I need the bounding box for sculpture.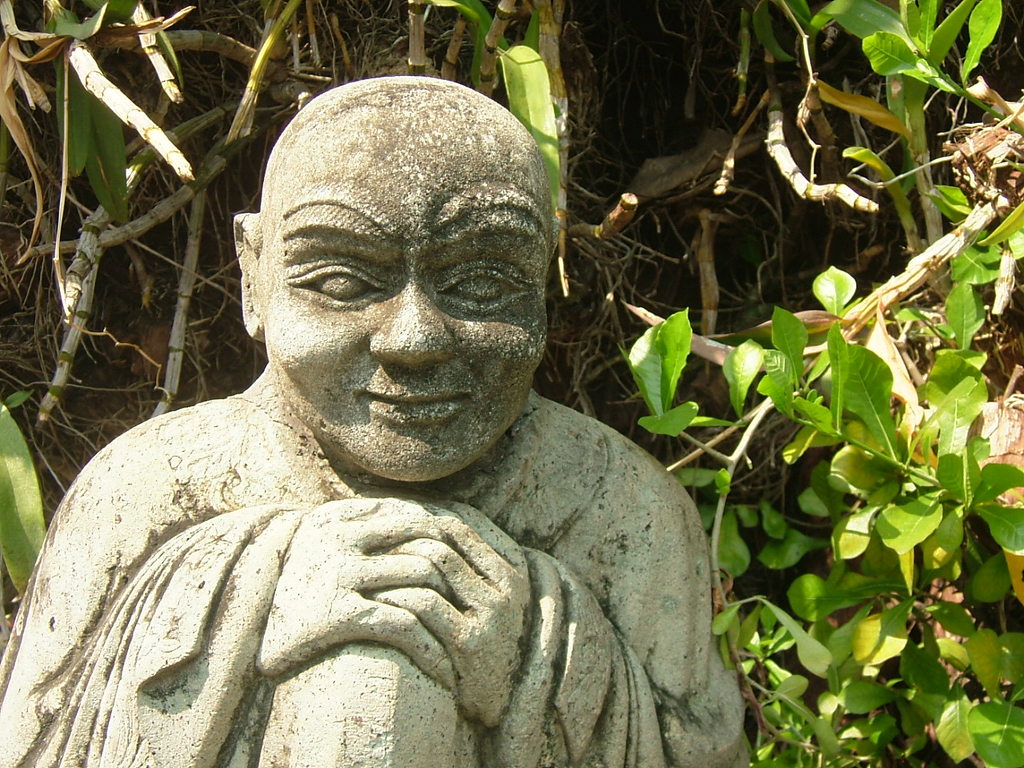
Here it is: region(35, 63, 739, 767).
